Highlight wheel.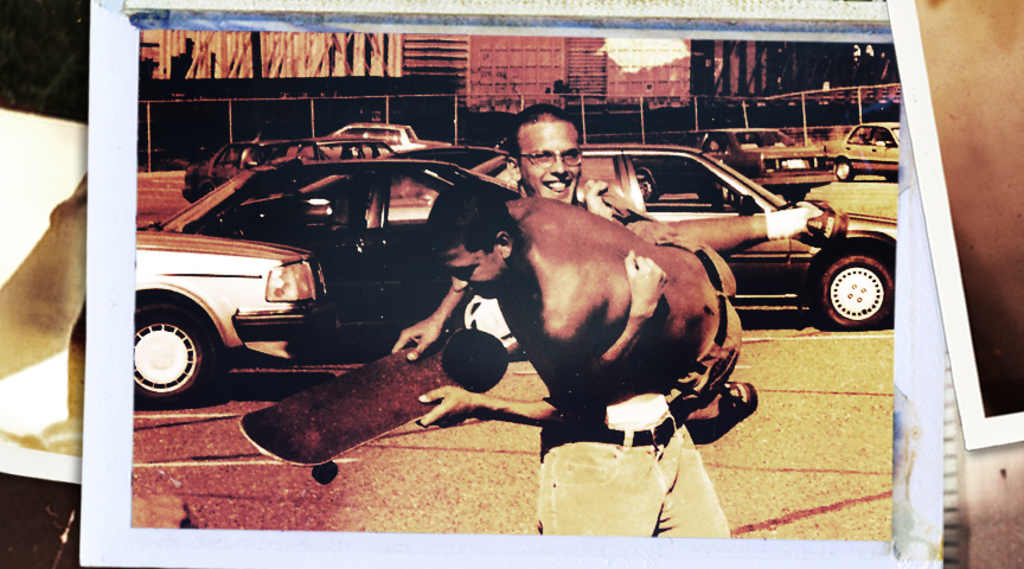
Highlighted region: crop(124, 292, 231, 413).
